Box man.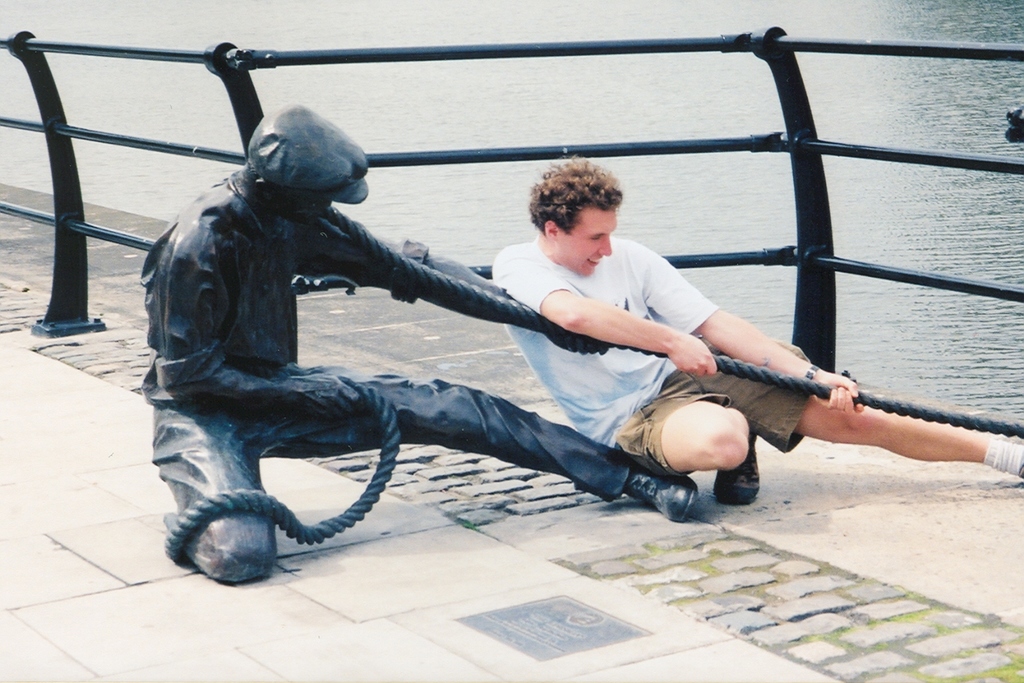
[491,157,1023,508].
